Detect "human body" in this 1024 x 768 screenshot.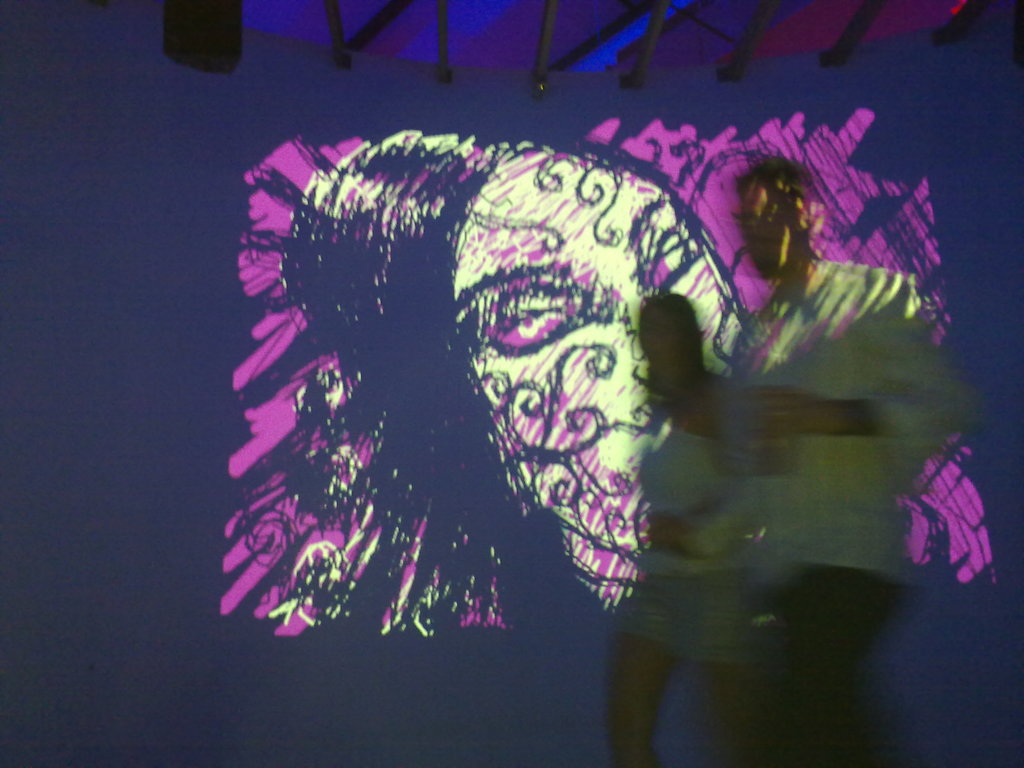
Detection: pyautogui.locateOnScreen(709, 158, 982, 767).
